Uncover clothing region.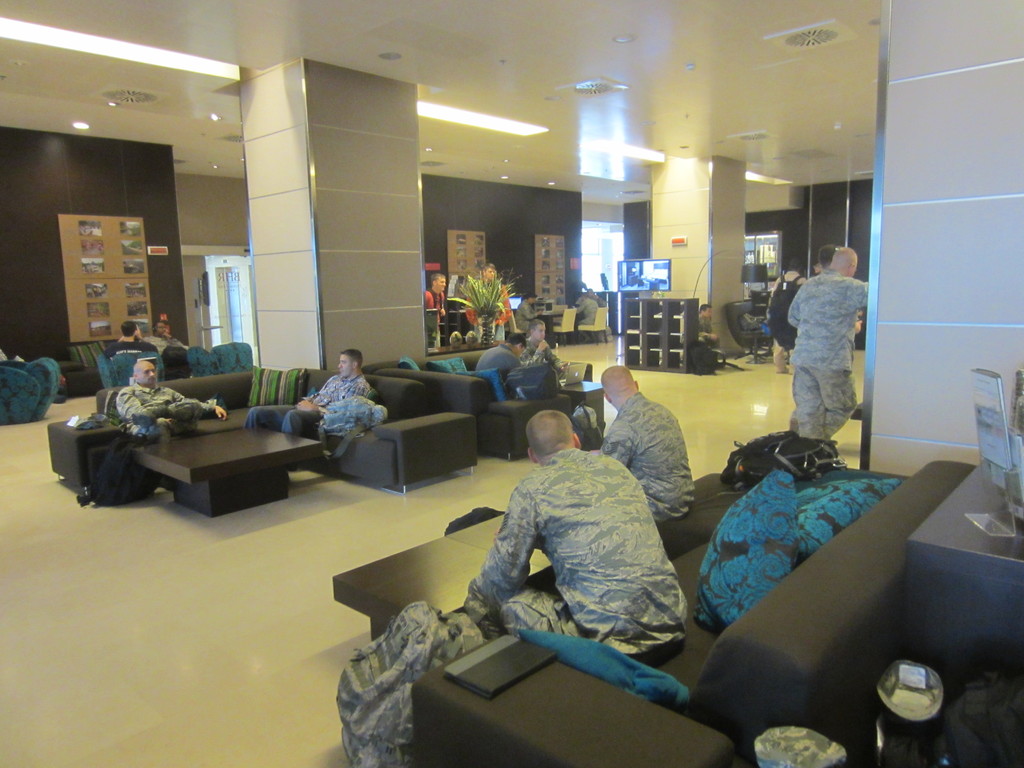
Uncovered: [463, 447, 691, 669].
